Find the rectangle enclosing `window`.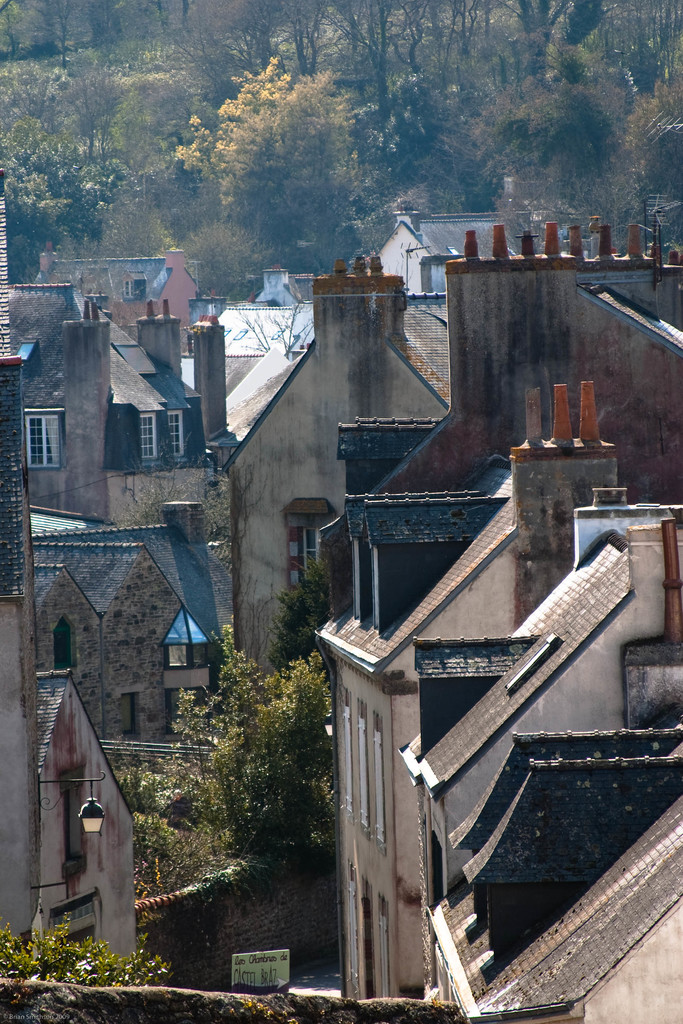
select_region(167, 645, 210, 666).
